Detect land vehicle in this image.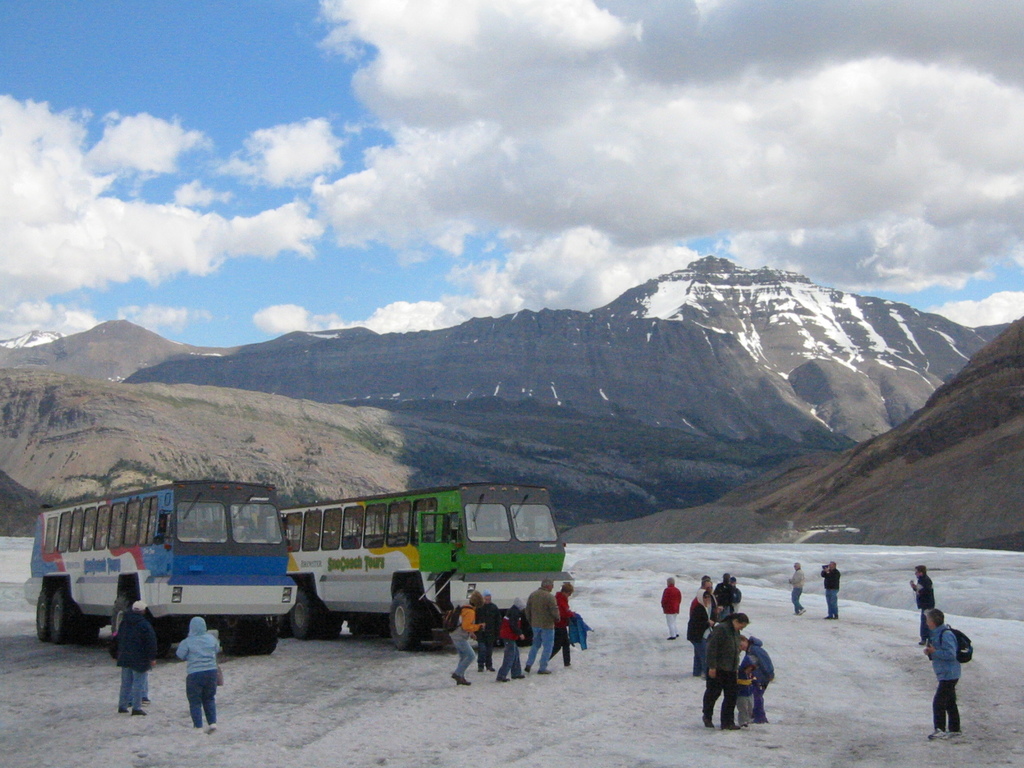
Detection: crop(44, 489, 300, 671).
